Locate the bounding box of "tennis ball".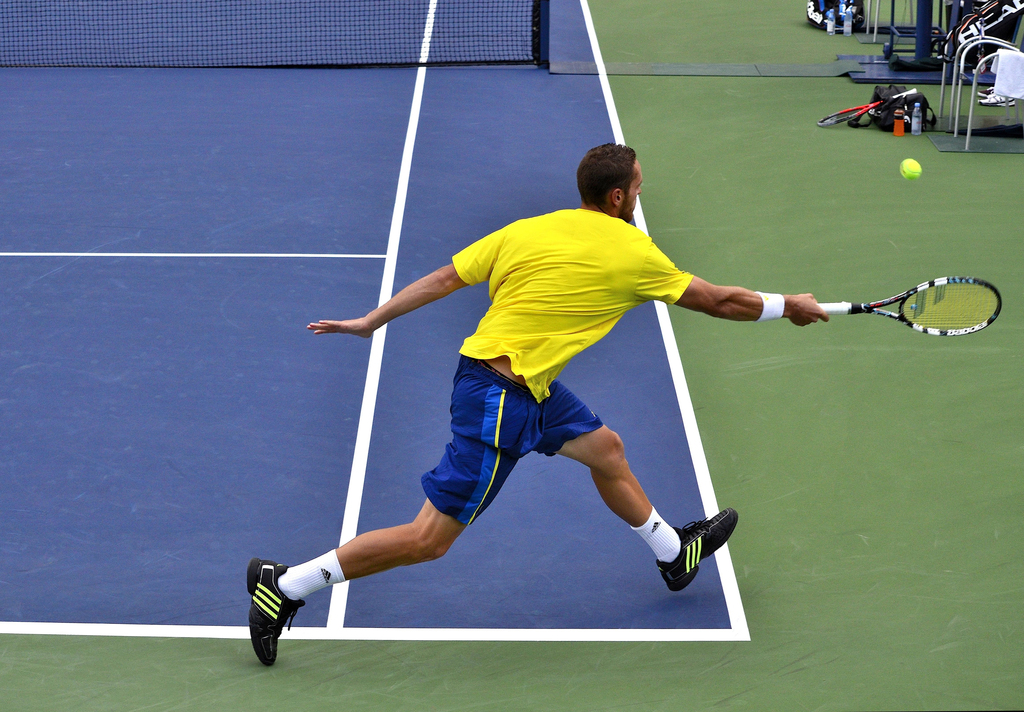
Bounding box: <bbox>899, 158, 922, 179</bbox>.
